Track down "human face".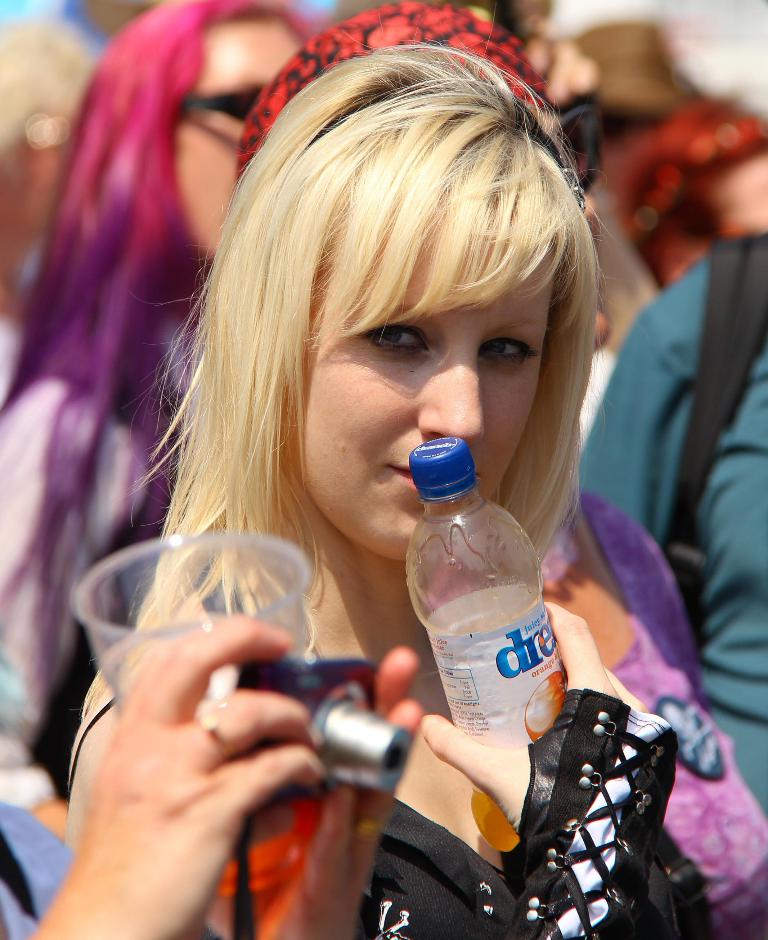
Tracked to 177, 17, 307, 271.
